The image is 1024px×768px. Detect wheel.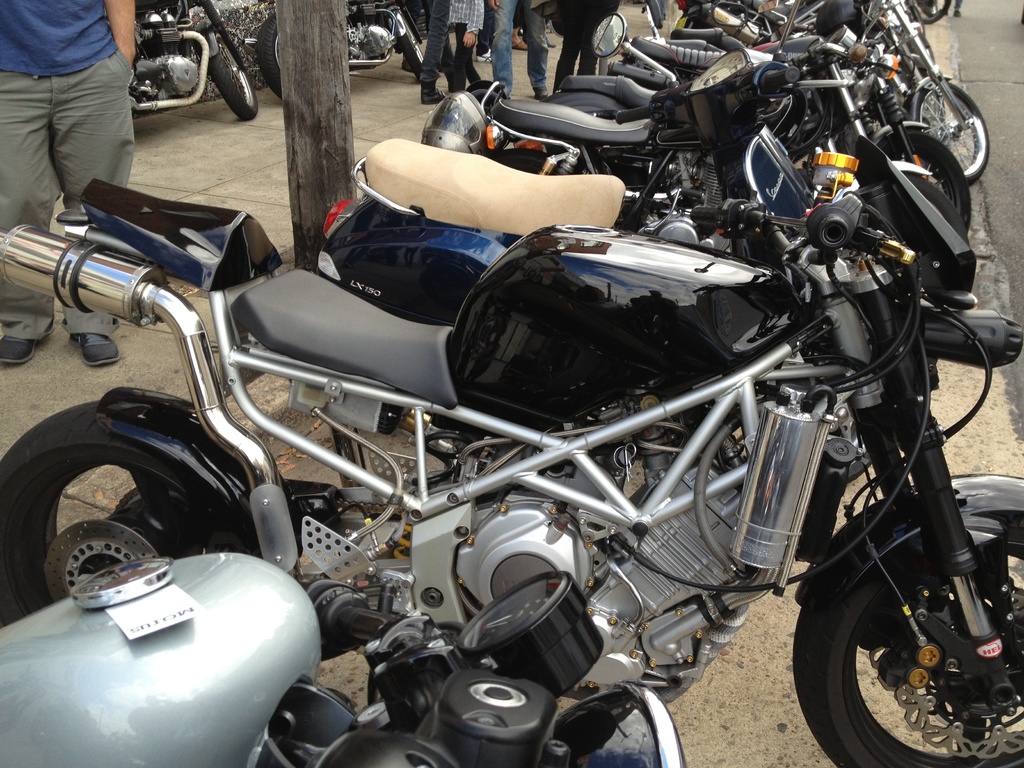
Detection: bbox=[210, 34, 259, 121].
